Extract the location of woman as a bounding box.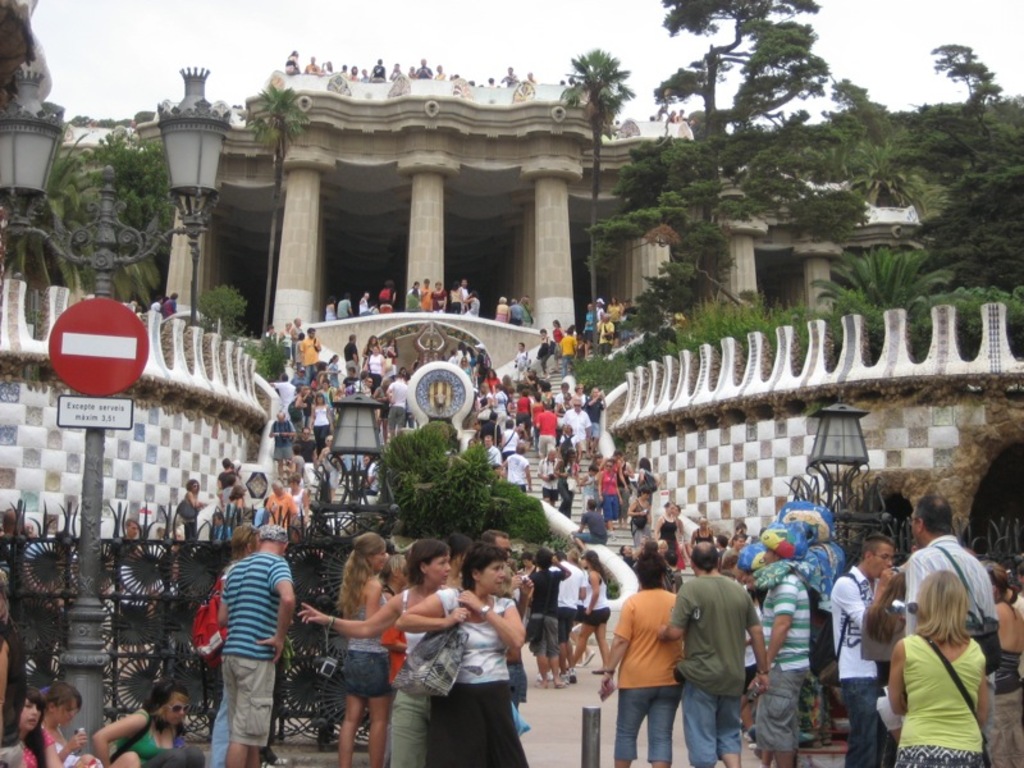
region(323, 293, 339, 323).
